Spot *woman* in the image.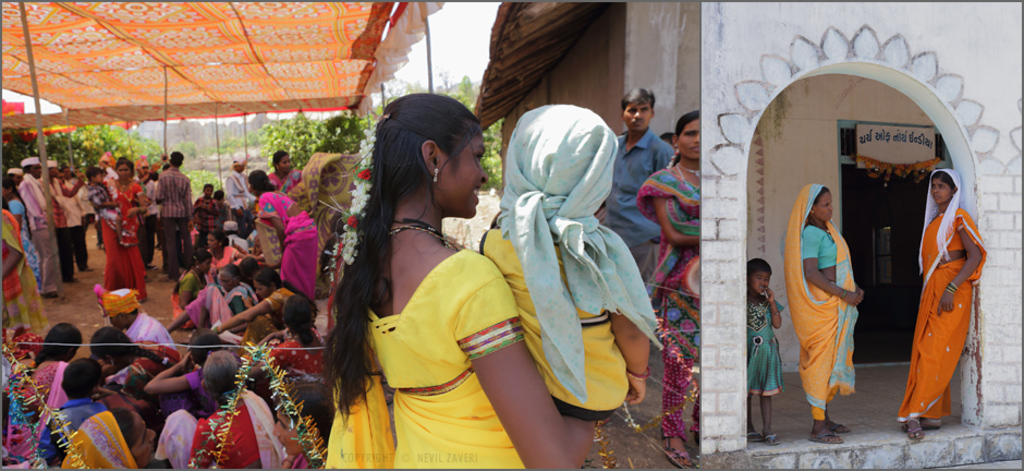
*woman* found at bbox=(637, 114, 703, 461).
